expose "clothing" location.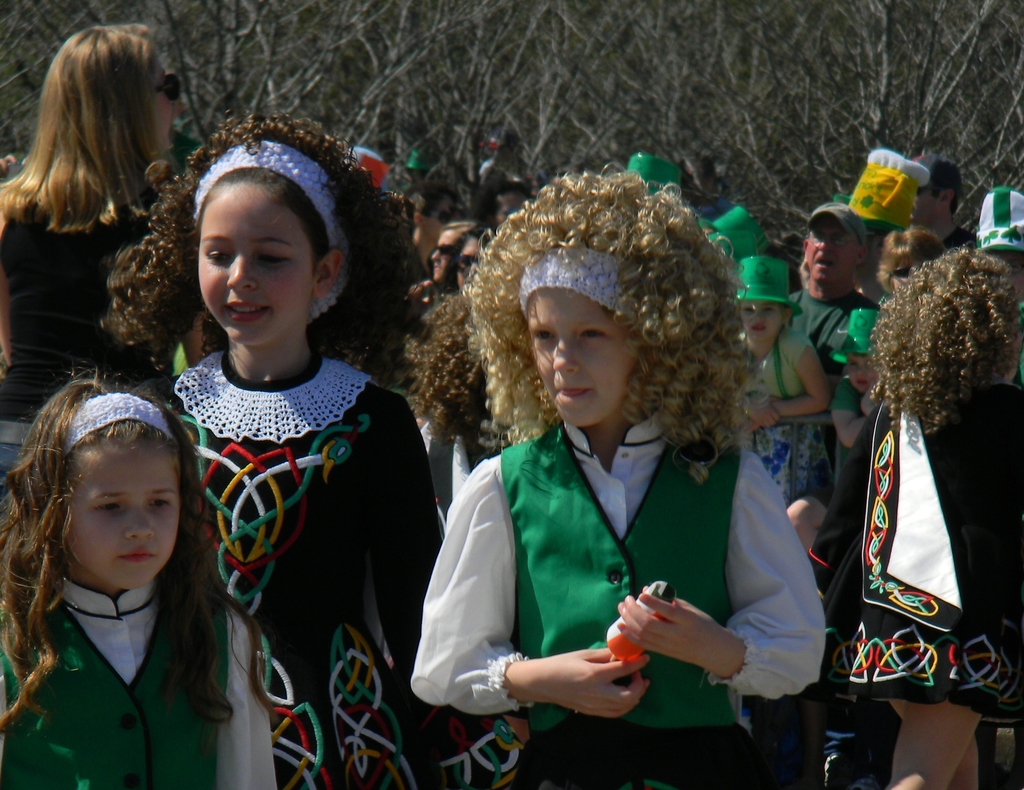
Exposed at left=844, top=366, right=1023, bottom=706.
